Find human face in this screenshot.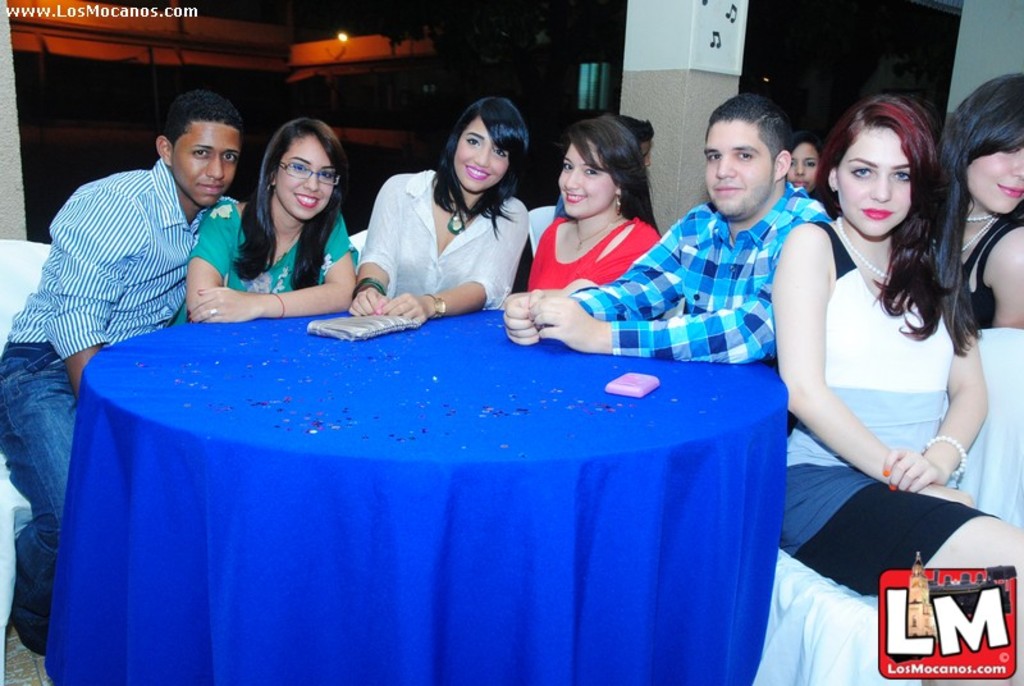
The bounding box for human face is rect(554, 140, 617, 220).
